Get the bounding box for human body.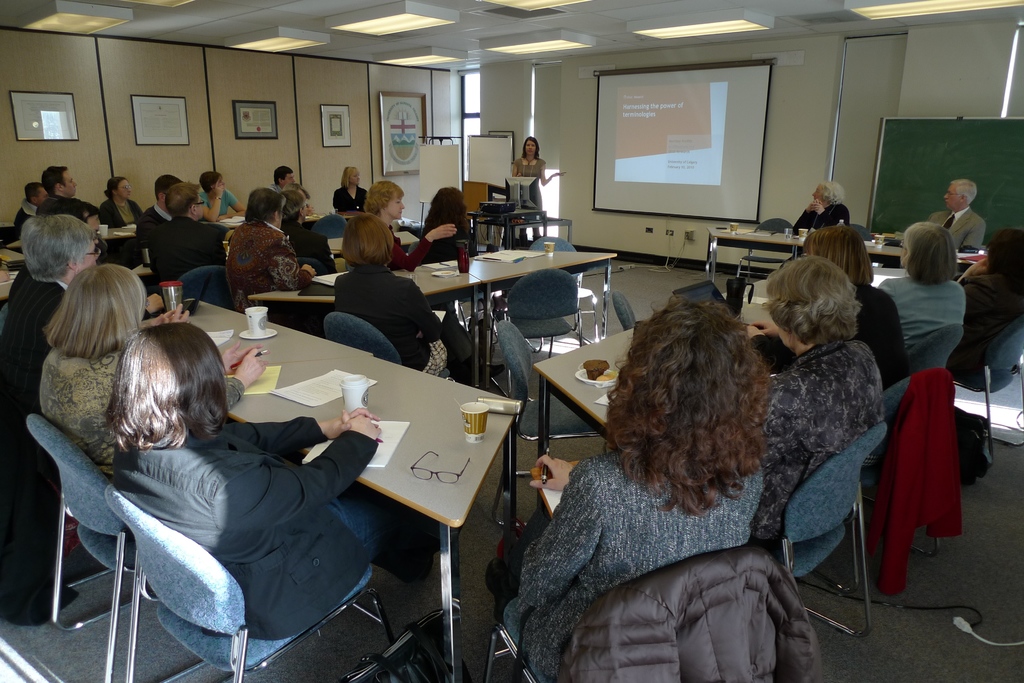
box(44, 340, 119, 470).
